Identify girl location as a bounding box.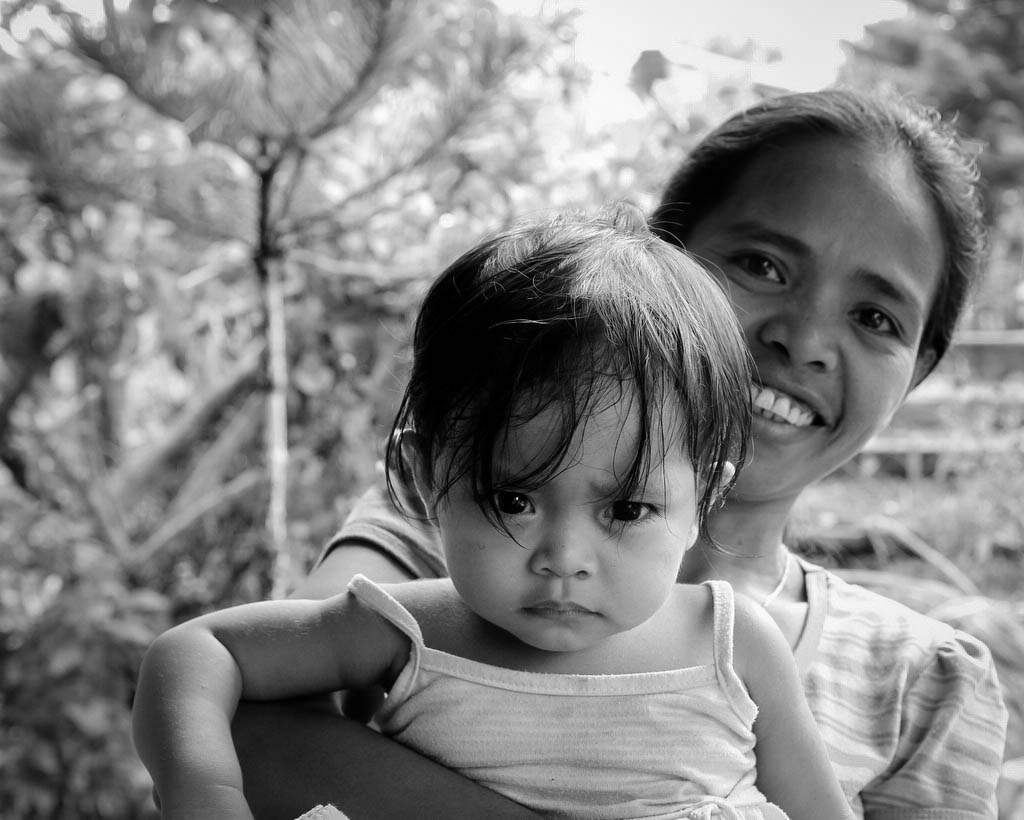
crop(126, 195, 857, 819).
